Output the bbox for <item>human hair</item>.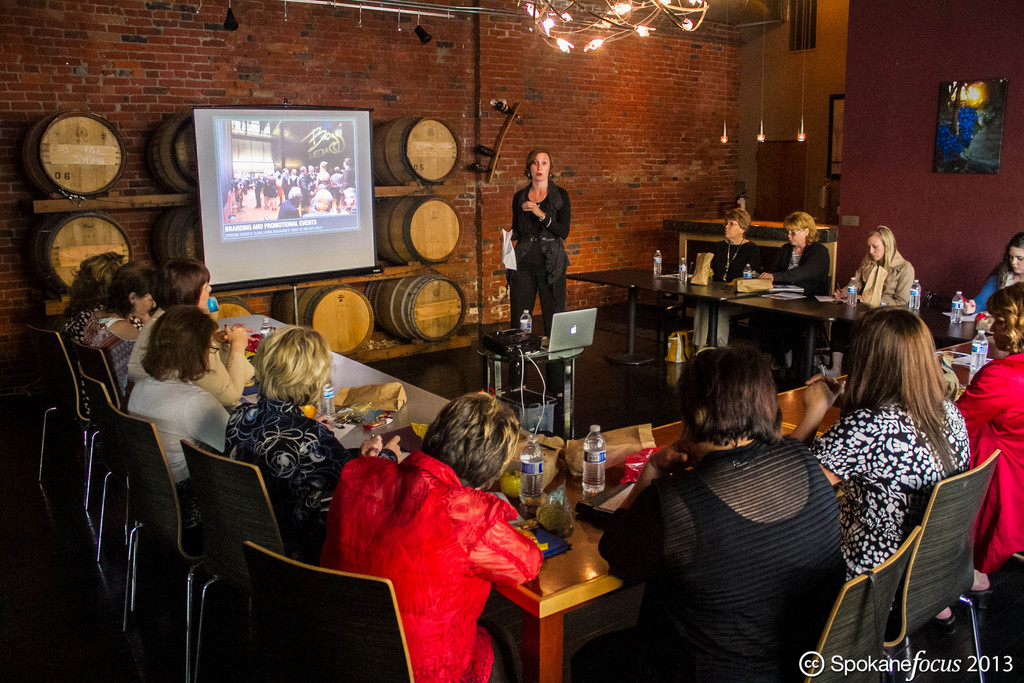
left=281, top=166, right=286, bottom=174.
